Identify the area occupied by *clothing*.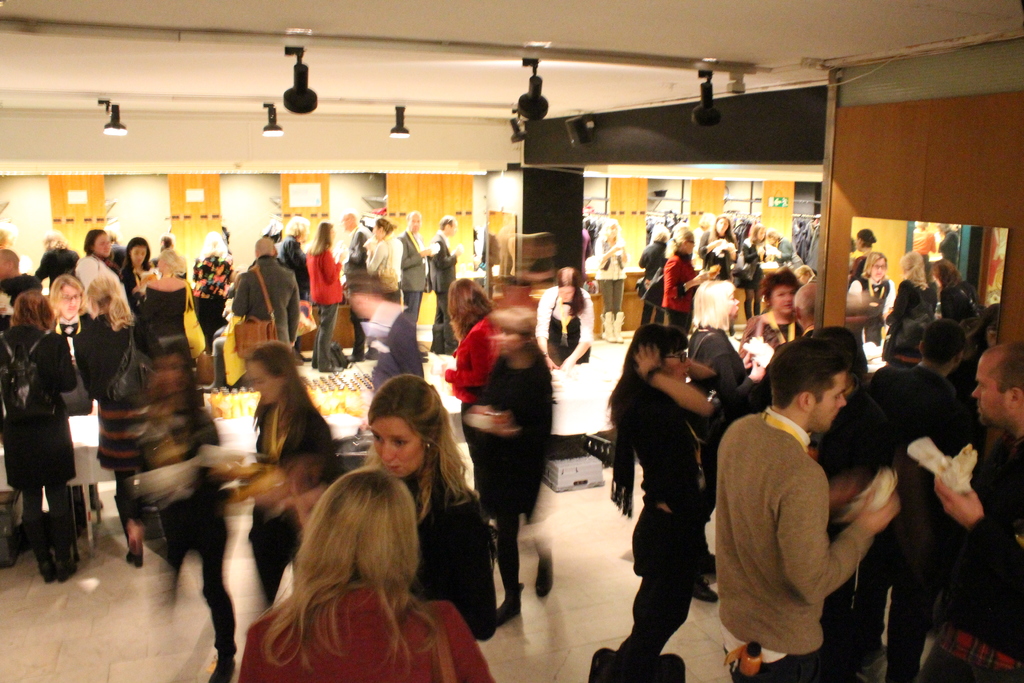
Area: (left=431, top=230, right=458, bottom=353).
